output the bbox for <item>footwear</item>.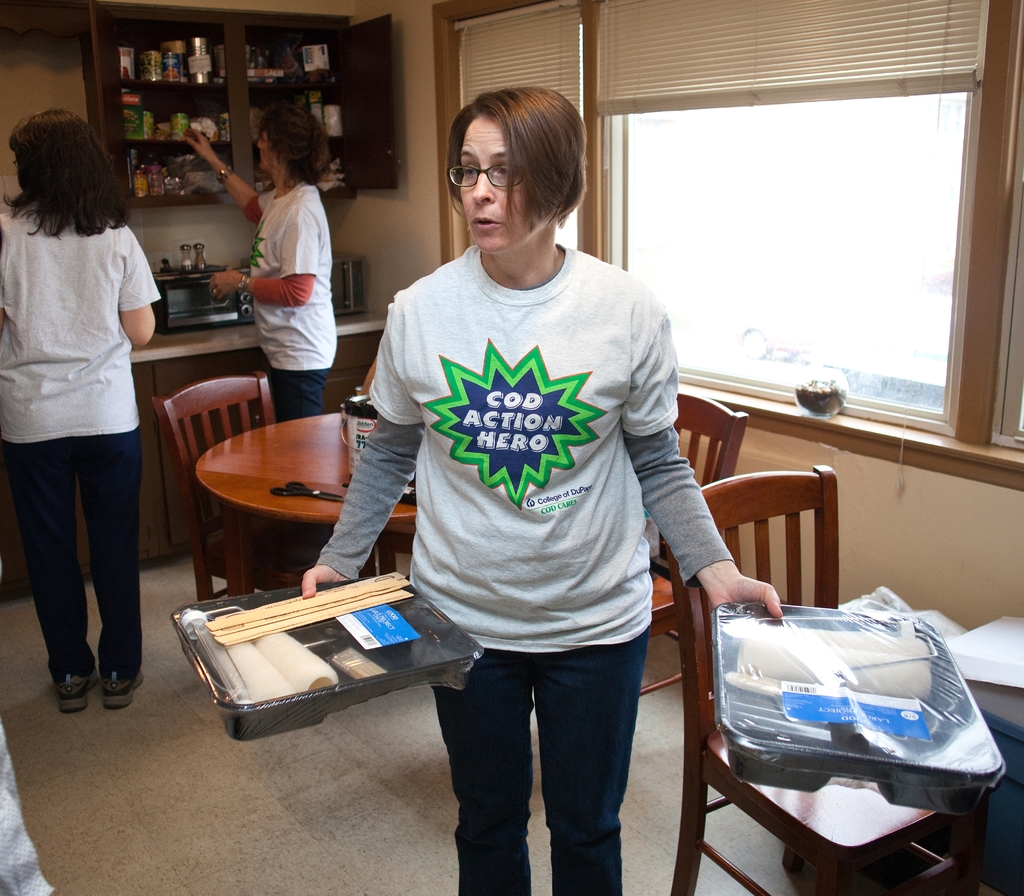
region(61, 673, 97, 708).
